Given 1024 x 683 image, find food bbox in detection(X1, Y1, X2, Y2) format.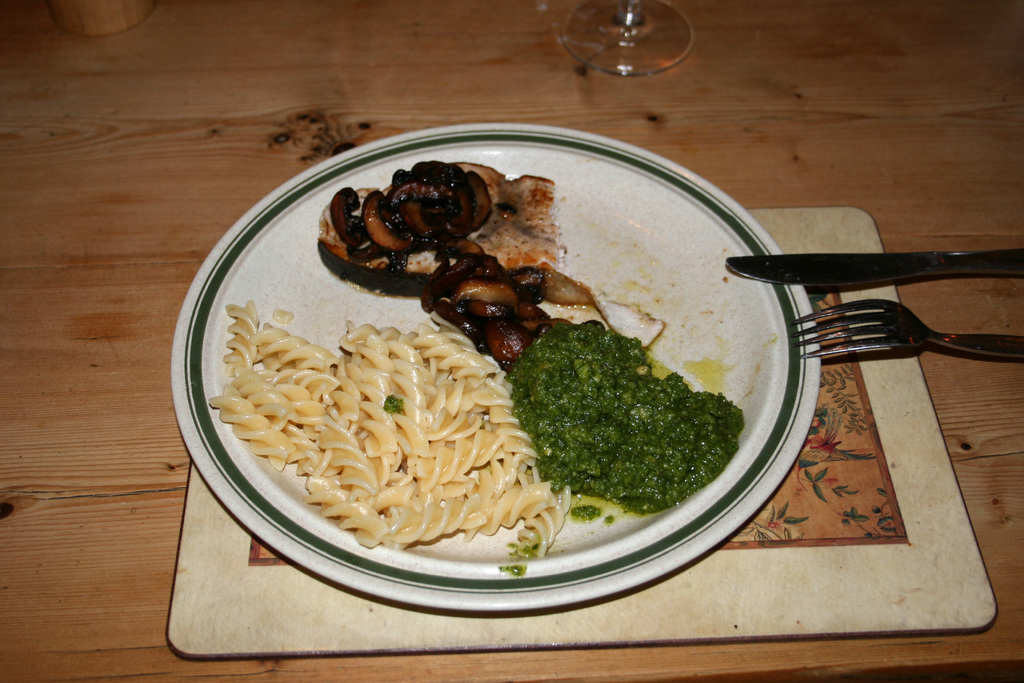
detection(510, 313, 745, 514).
